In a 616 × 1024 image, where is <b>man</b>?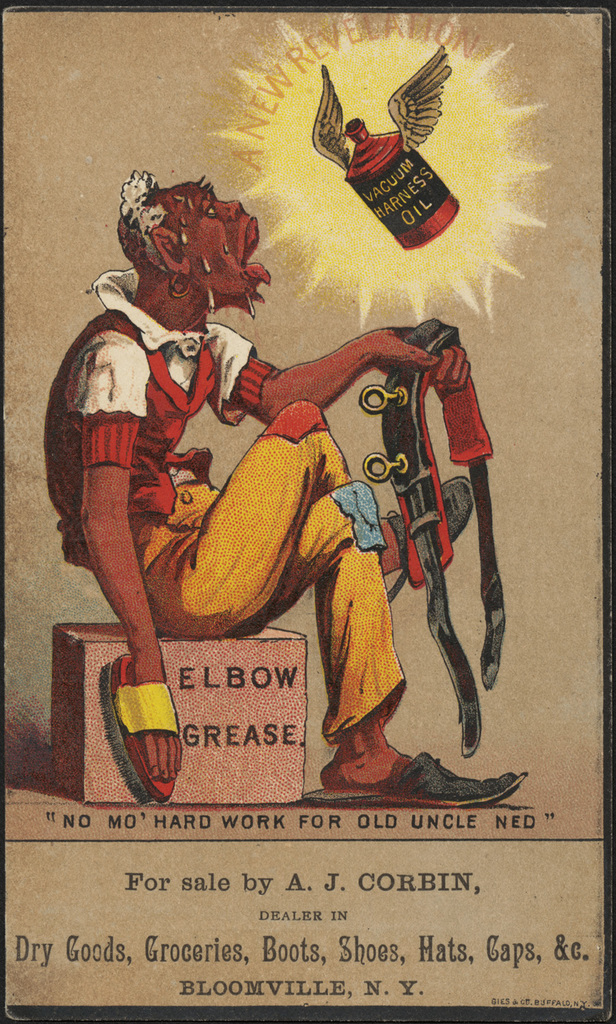
BBox(57, 246, 515, 840).
